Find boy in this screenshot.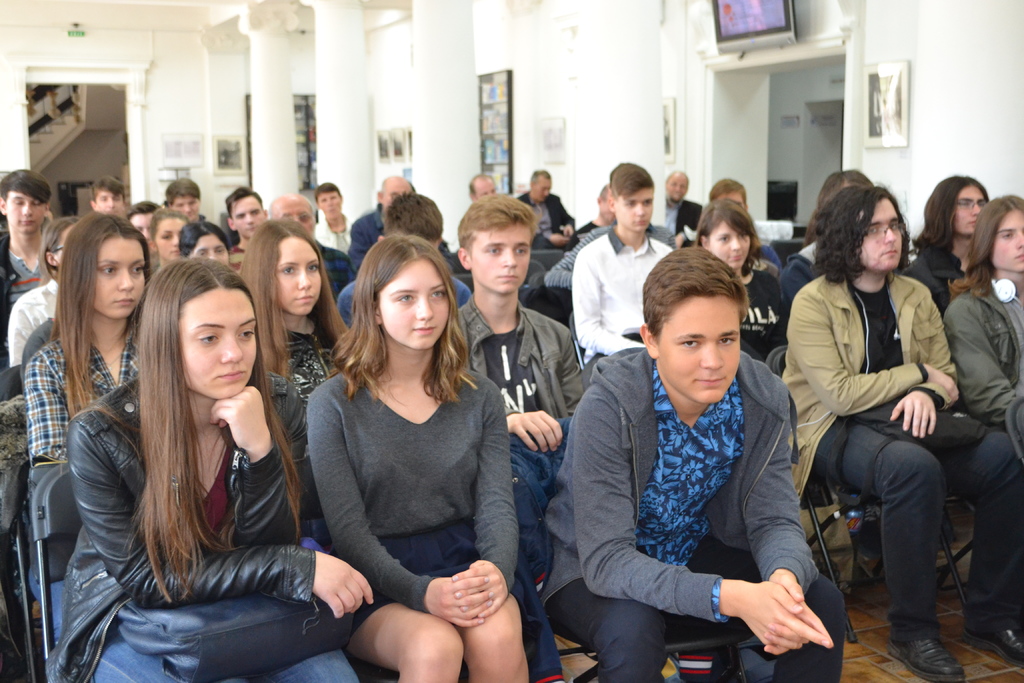
The bounding box for boy is bbox=(532, 261, 847, 682).
